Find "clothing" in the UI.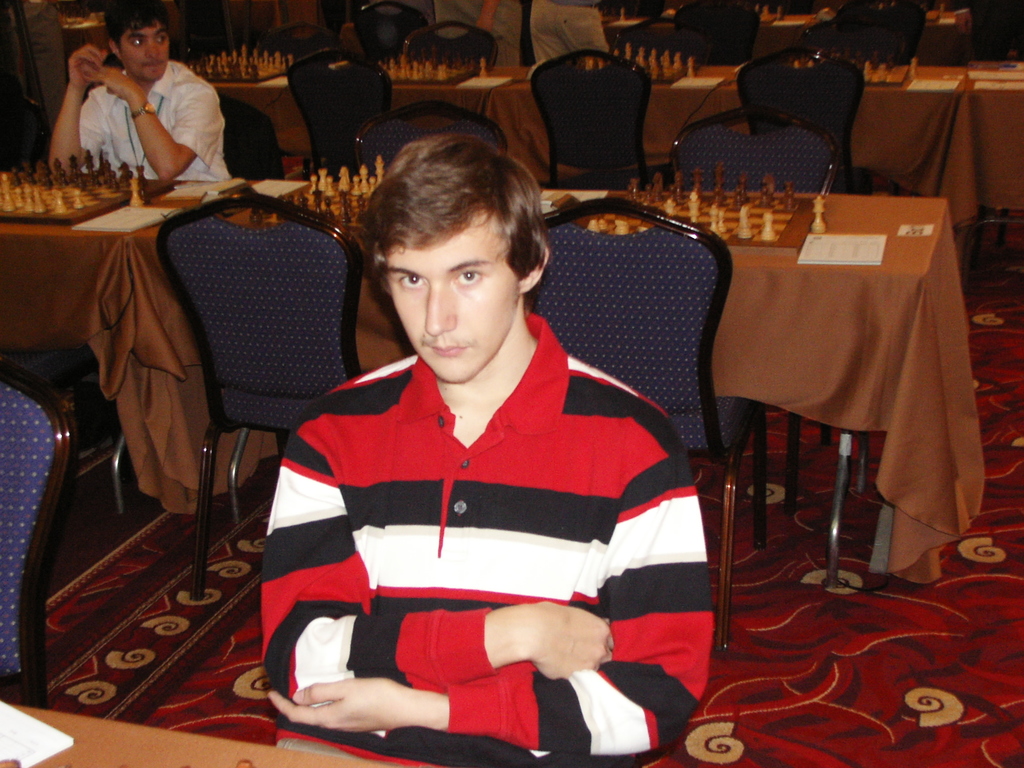
UI element at region(270, 281, 692, 767).
